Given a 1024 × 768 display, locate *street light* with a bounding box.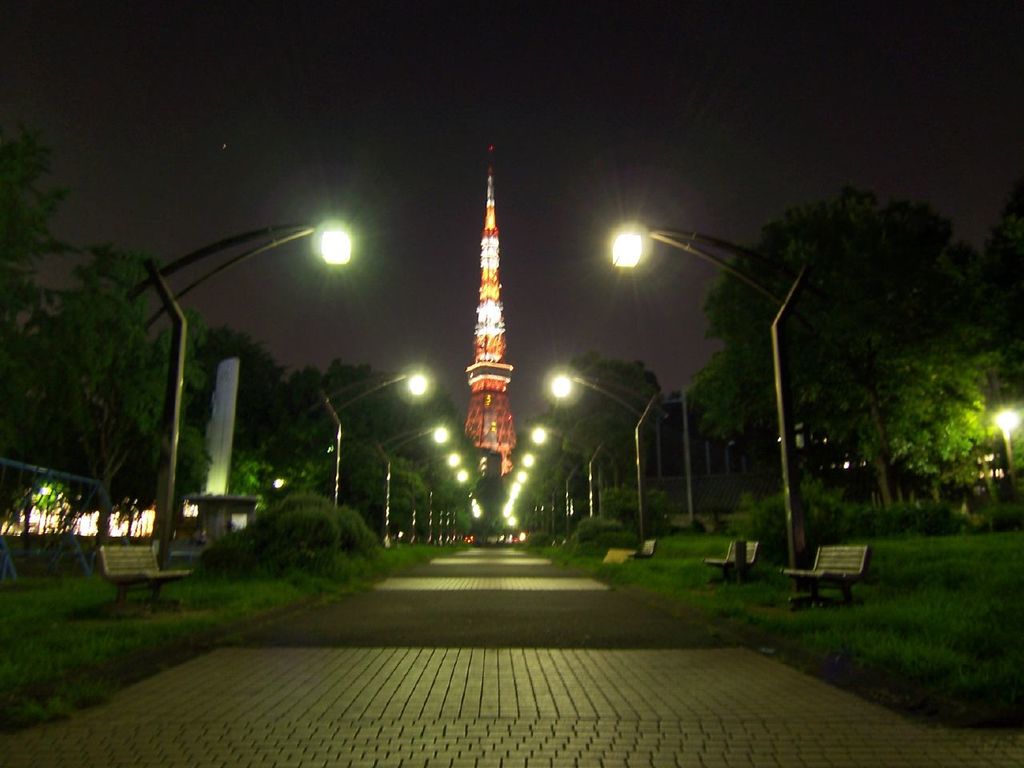
Located: [left=404, top=451, right=462, bottom=541].
